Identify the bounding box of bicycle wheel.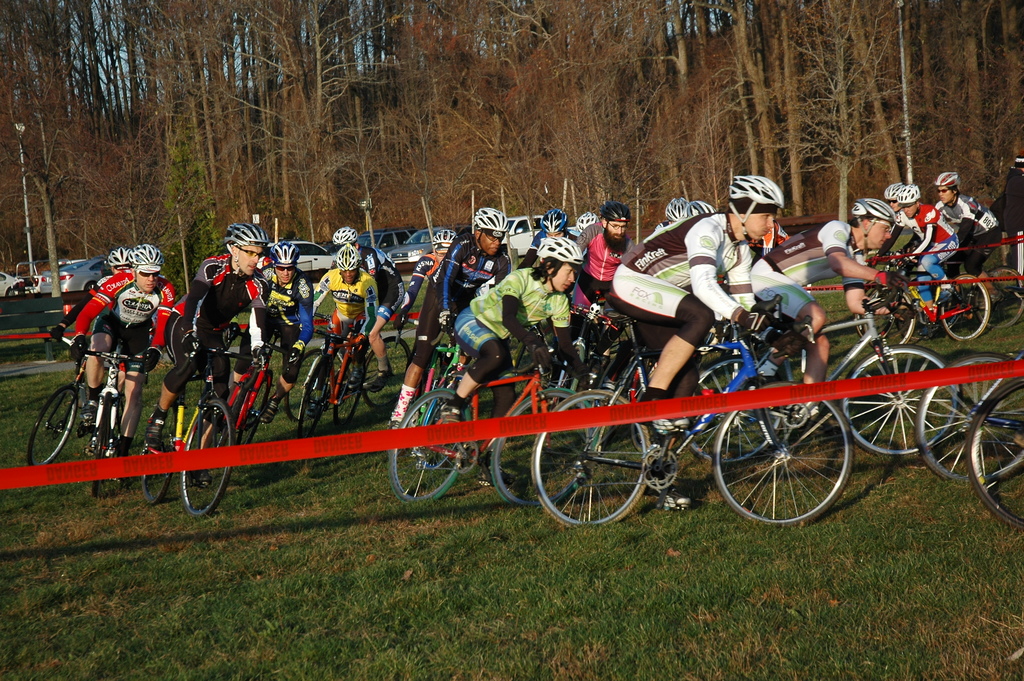
[left=295, top=356, right=329, bottom=438].
